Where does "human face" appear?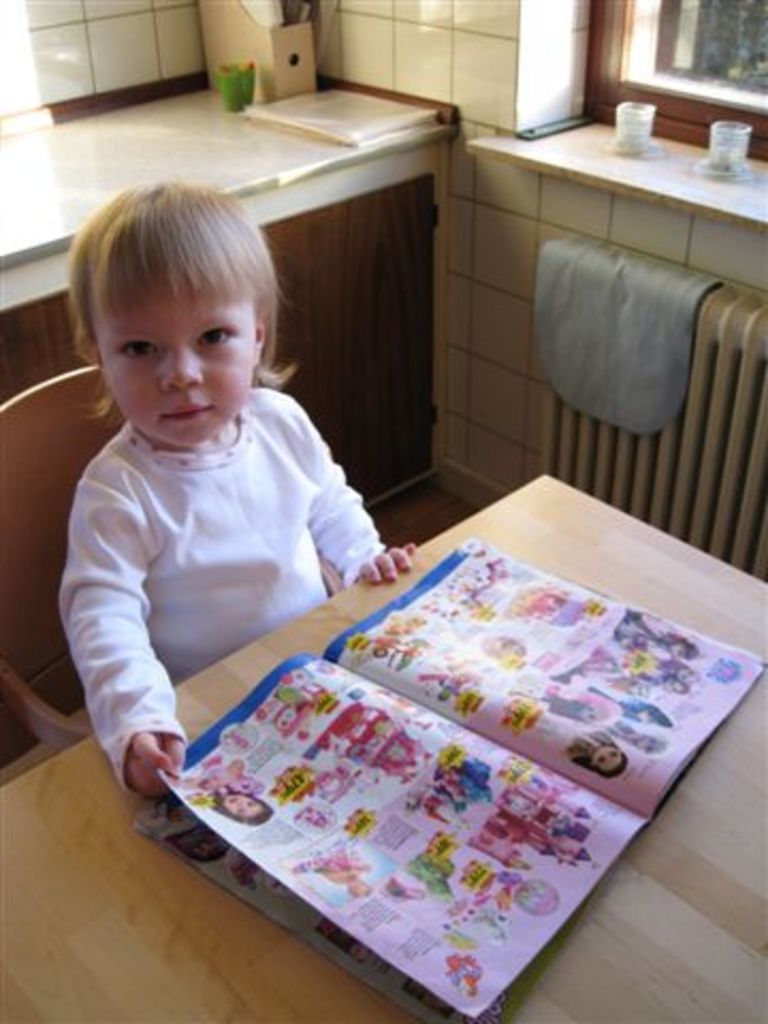
Appears at 79 230 275 442.
